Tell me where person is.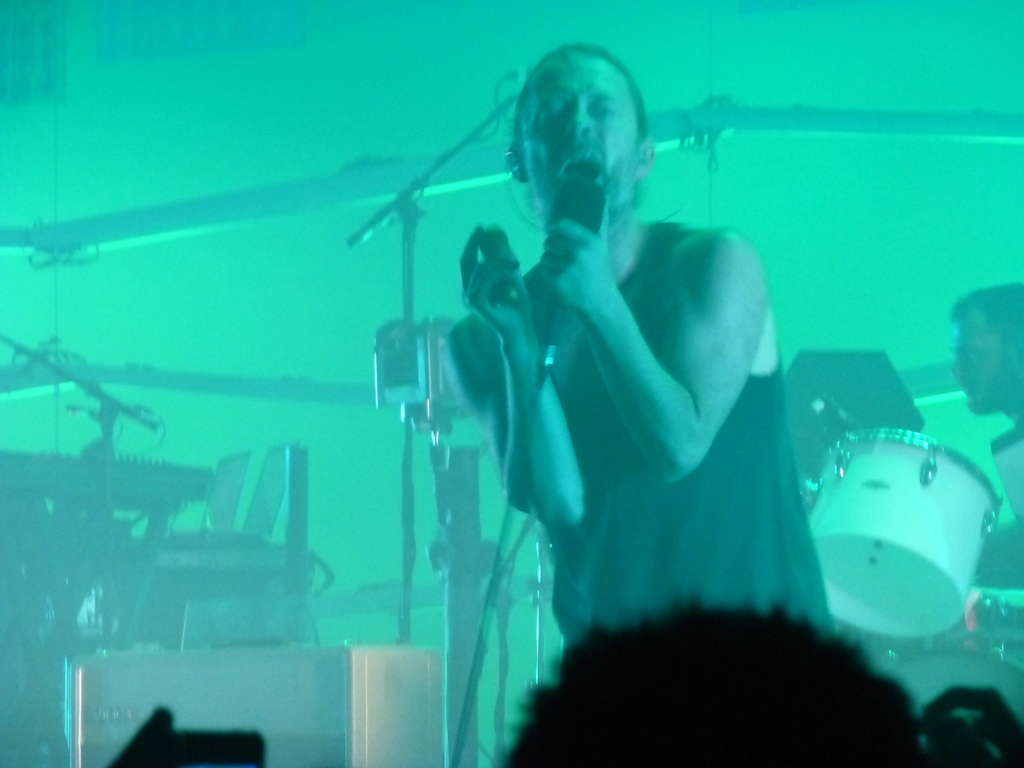
person is at [x1=445, y1=44, x2=835, y2=645].
